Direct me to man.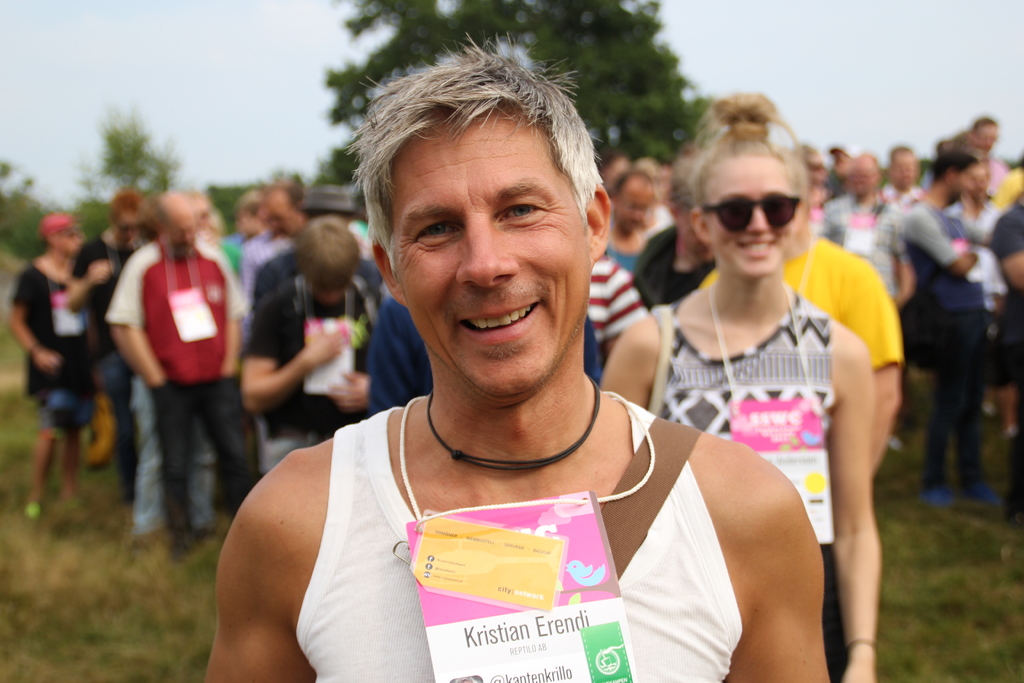
Direction: bbox(206, 45, 795, 670).
